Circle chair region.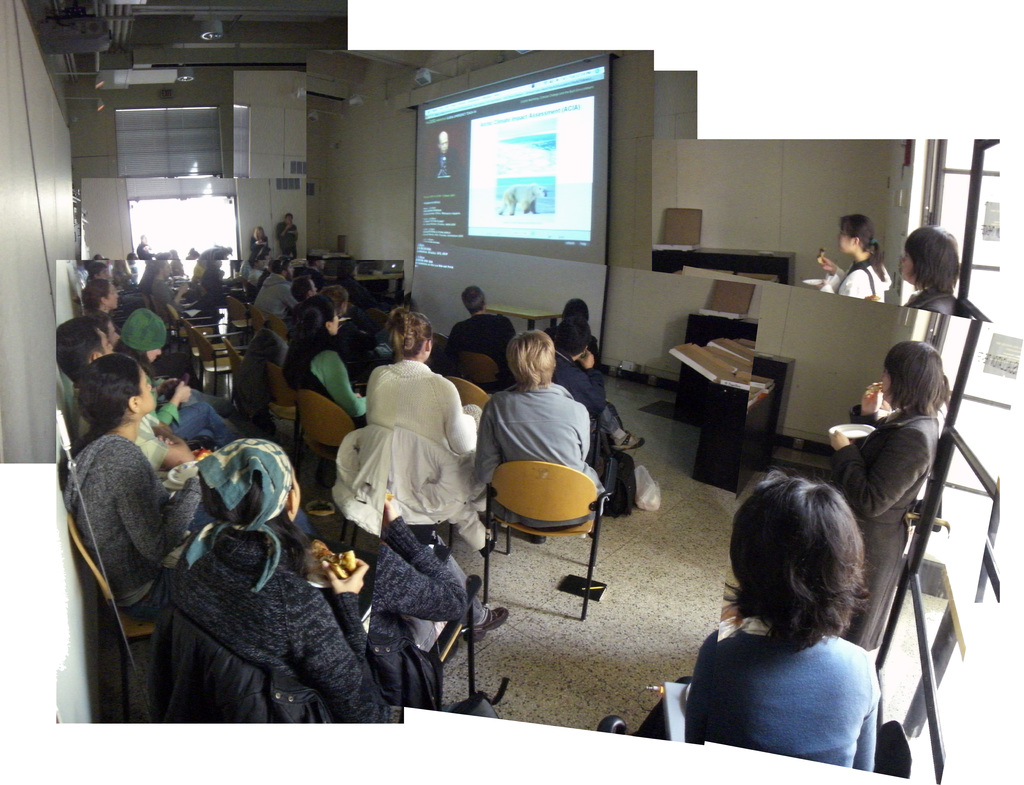
Region: (193,331,230,393).
